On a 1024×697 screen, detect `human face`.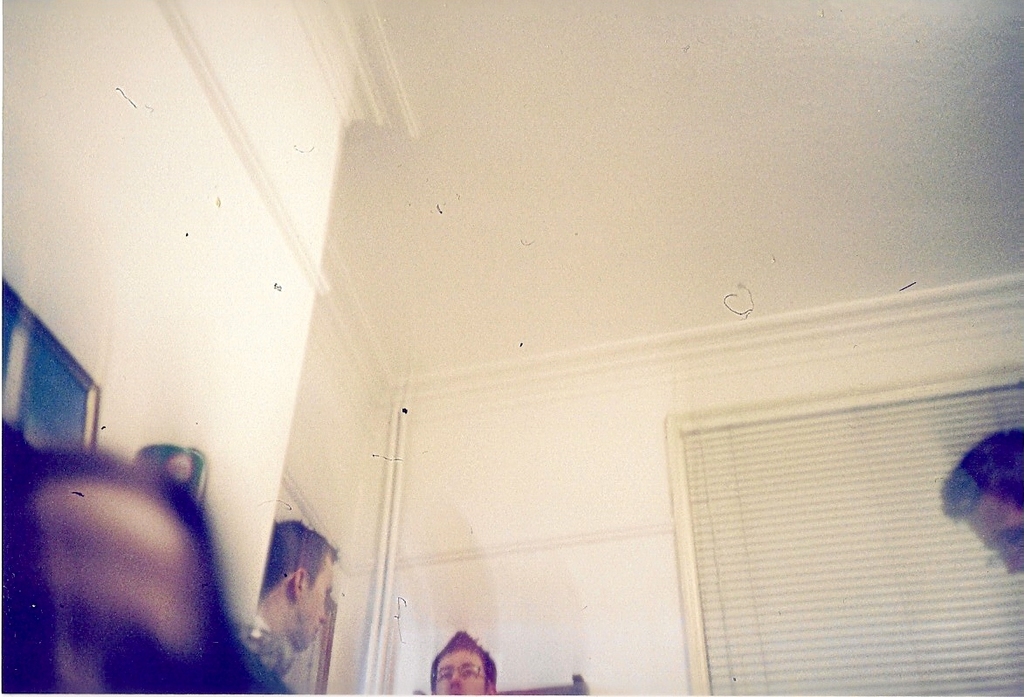
crop(297, 557, 338, 649).
